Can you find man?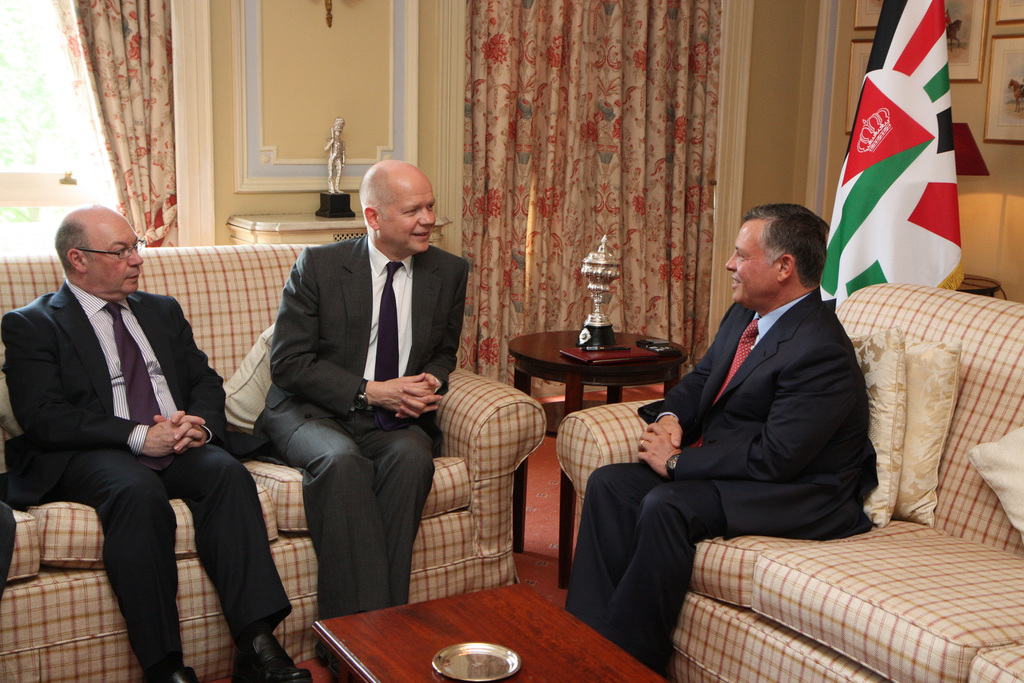
Yes, bounding box: [12,204,307,682].
